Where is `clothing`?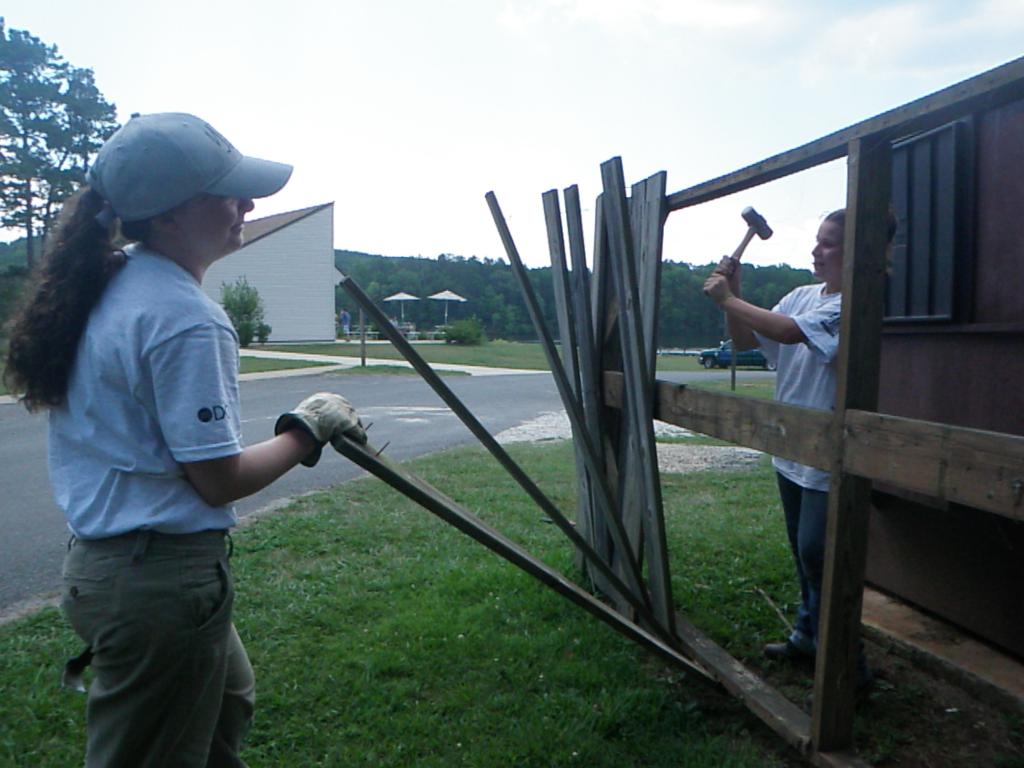
box(741, 260, 842, 641).
